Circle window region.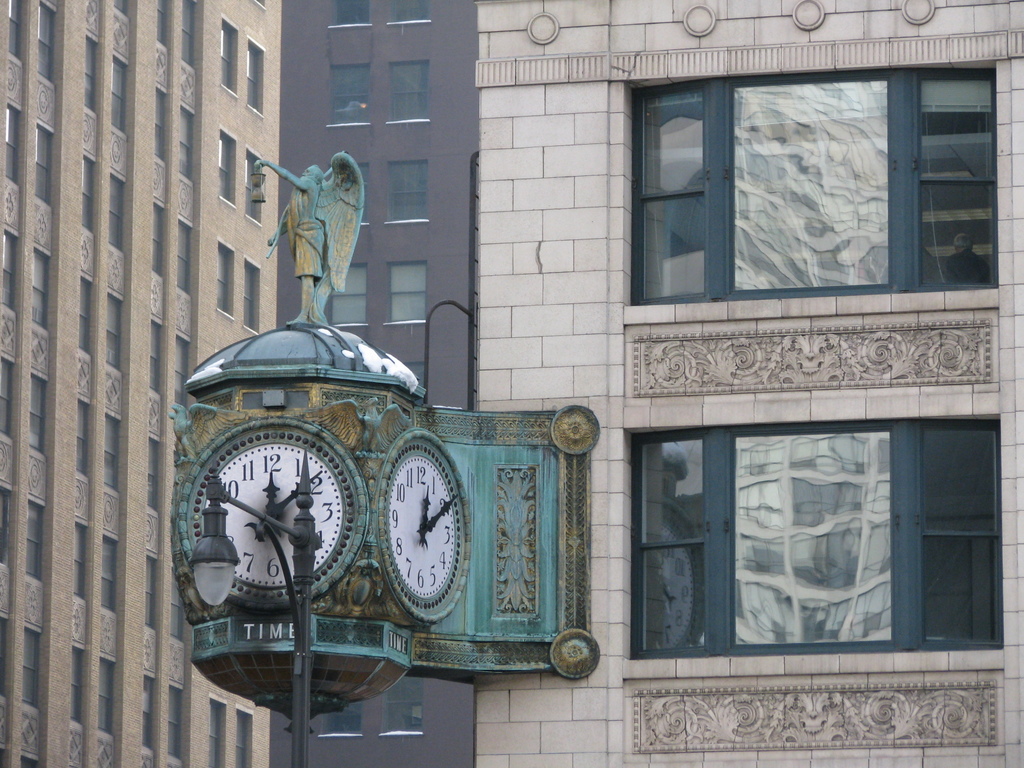
Region: region(175, 328, 194, 404).
